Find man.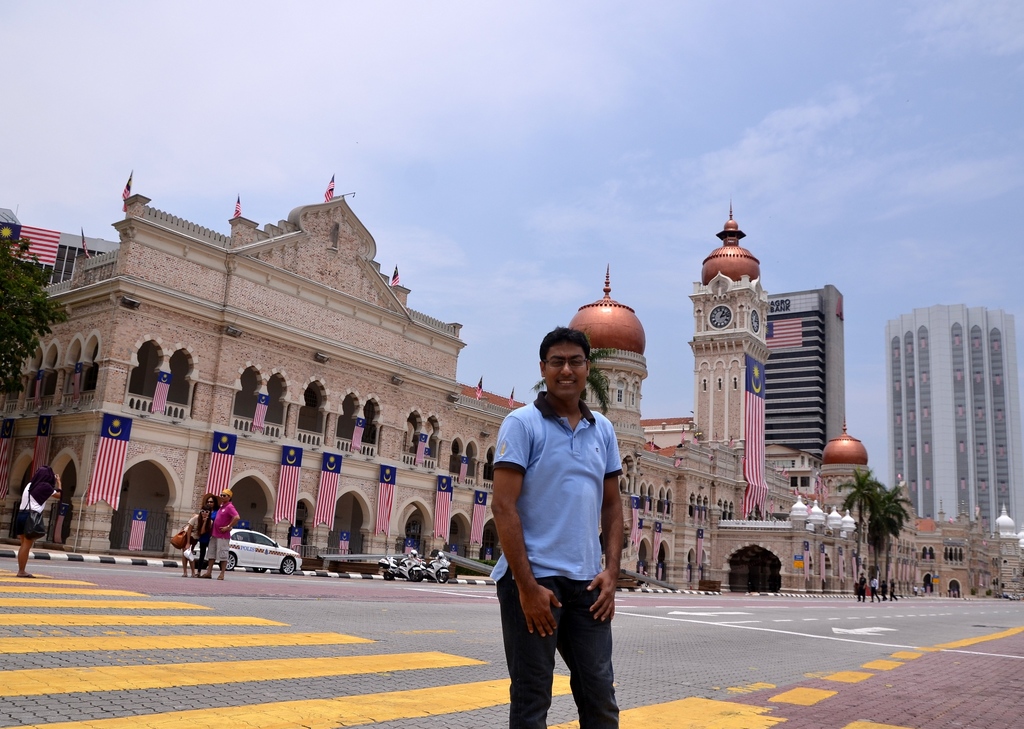
left=208, top=486, right=240, bottom=578.
